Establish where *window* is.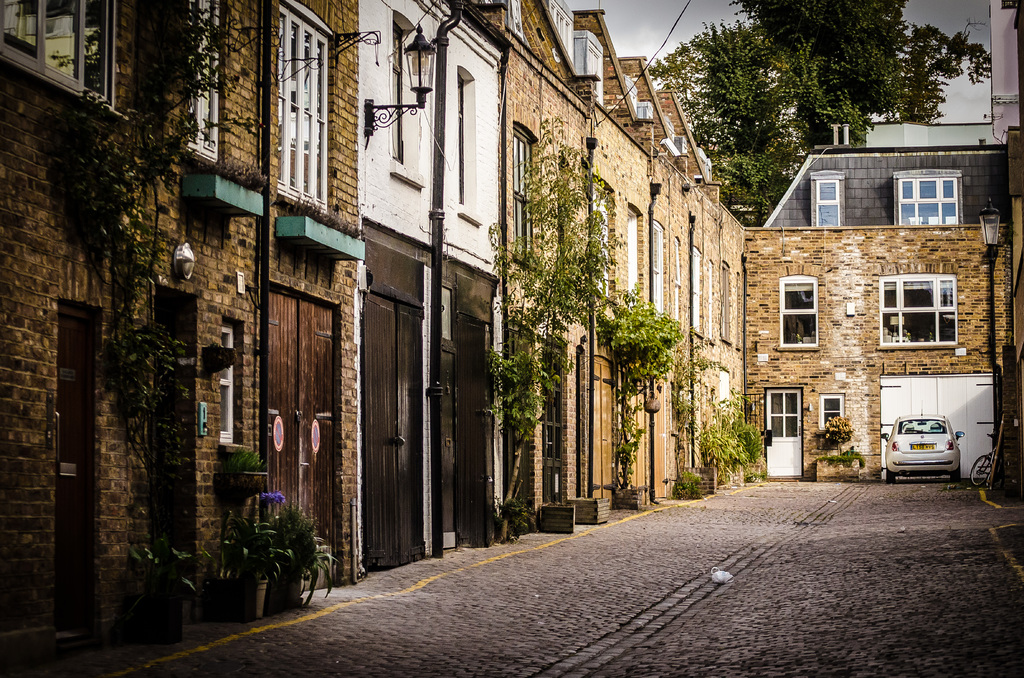
Established at crop(598, 177, 618, 309).
